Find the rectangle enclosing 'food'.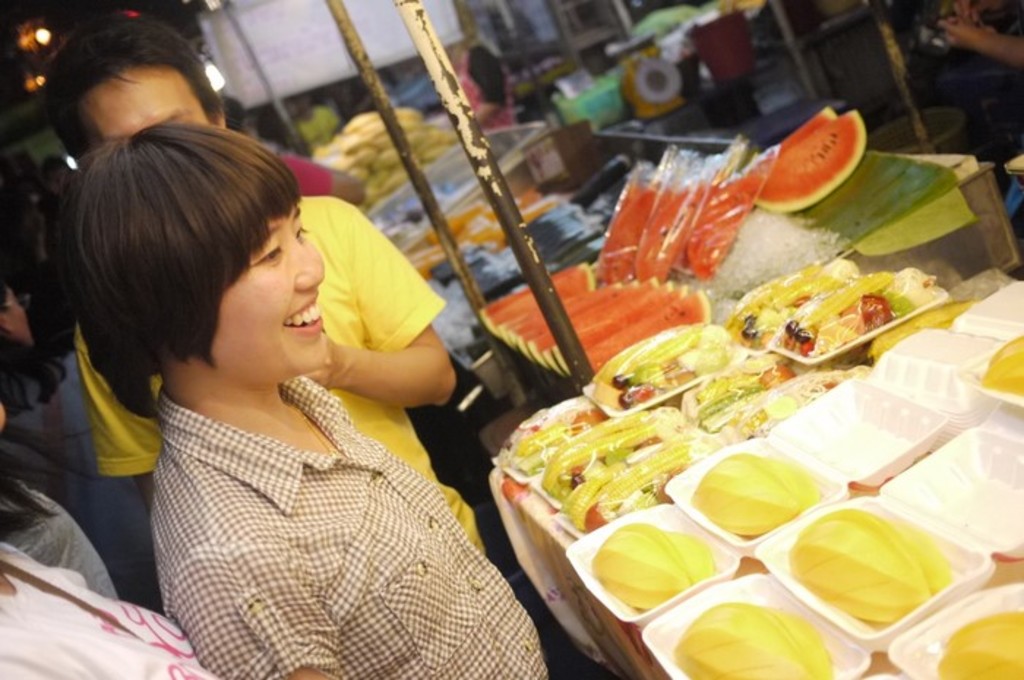
(x1=686, y1=449, x2=819, y2=538).
